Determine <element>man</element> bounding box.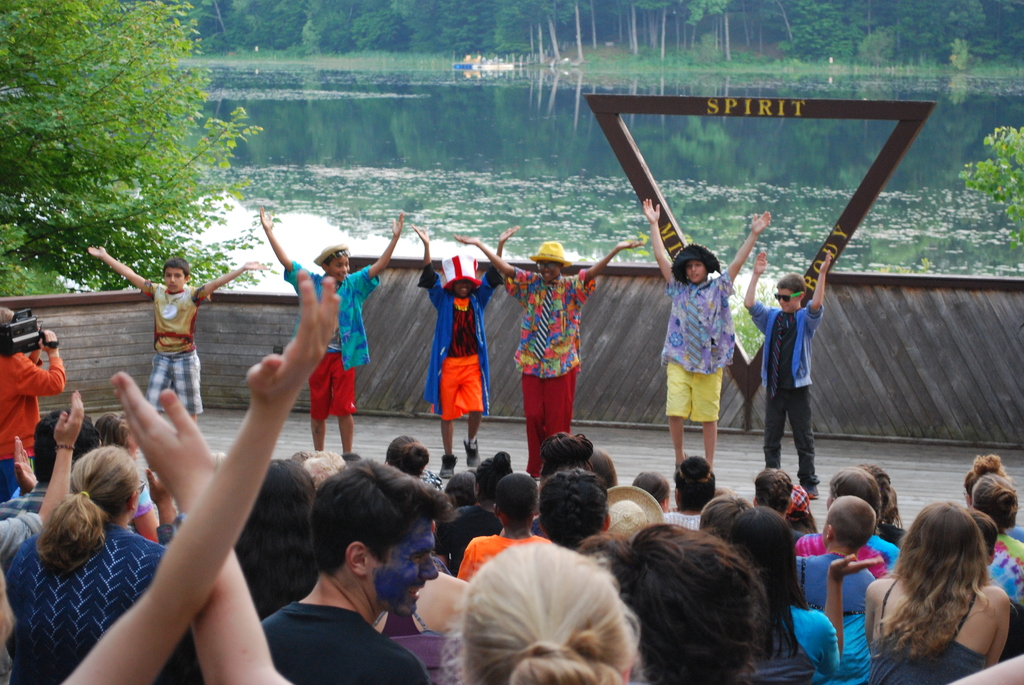
Determined: x1=750 y1=465 x2=806 y2=542.
